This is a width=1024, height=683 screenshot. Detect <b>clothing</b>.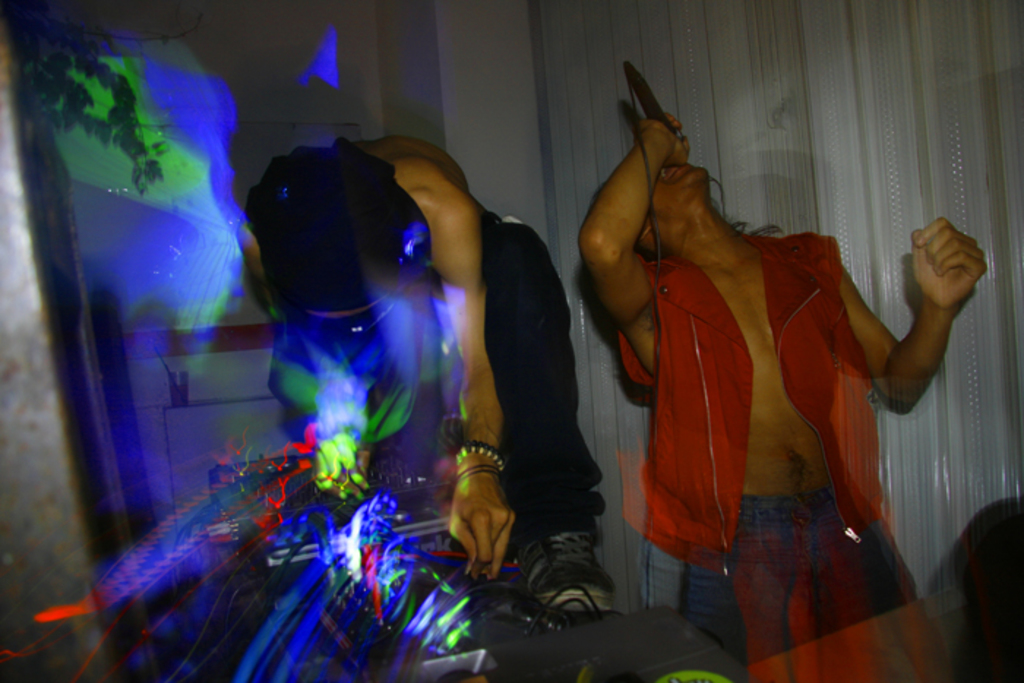
{"left": 481, "top": 209, "right": 604, "bottom": 531}.
